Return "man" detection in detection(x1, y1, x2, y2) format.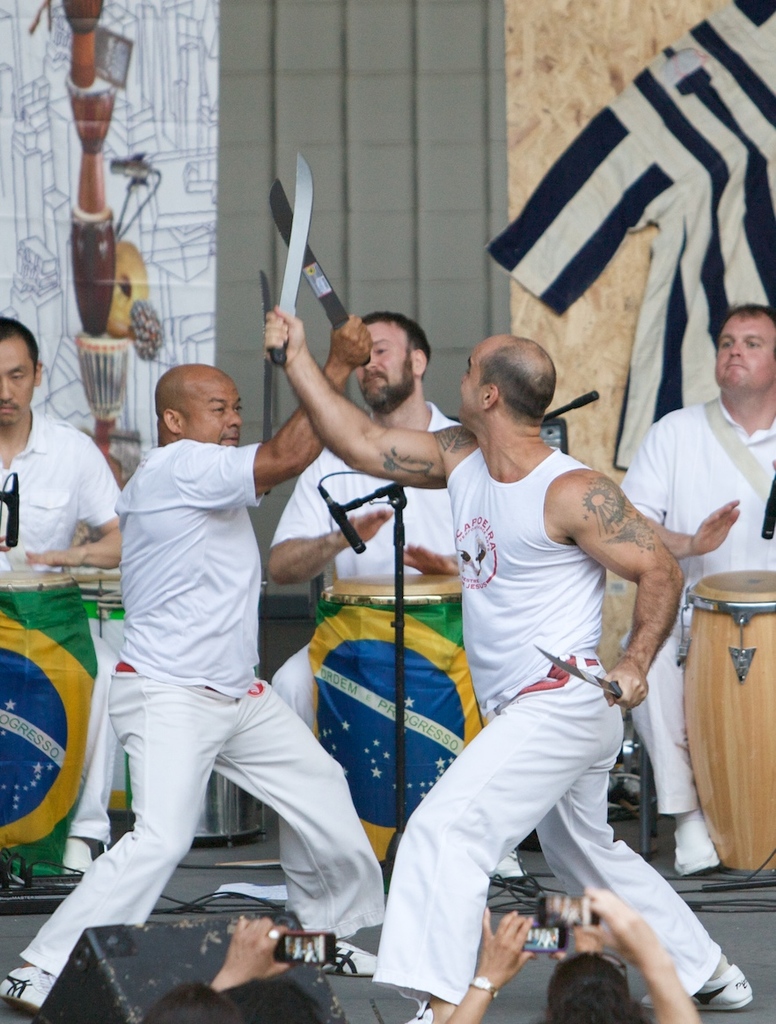
detection(262, 306, 751, 1023).
